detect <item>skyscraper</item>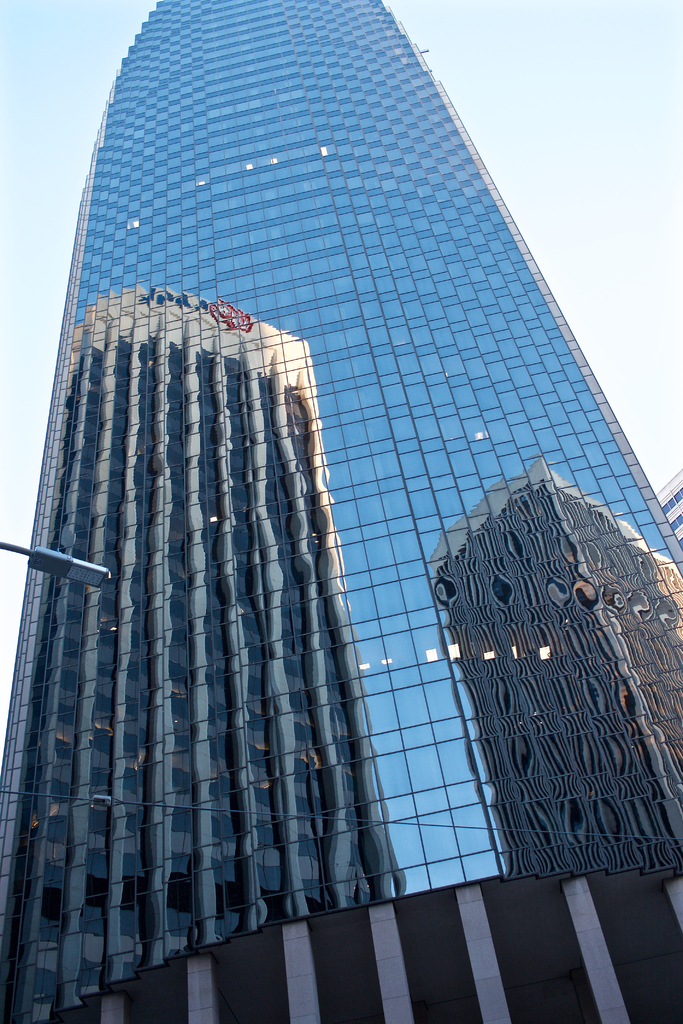
{"left": 0, "top": 0, "right": 682, "bottom": 1023}
